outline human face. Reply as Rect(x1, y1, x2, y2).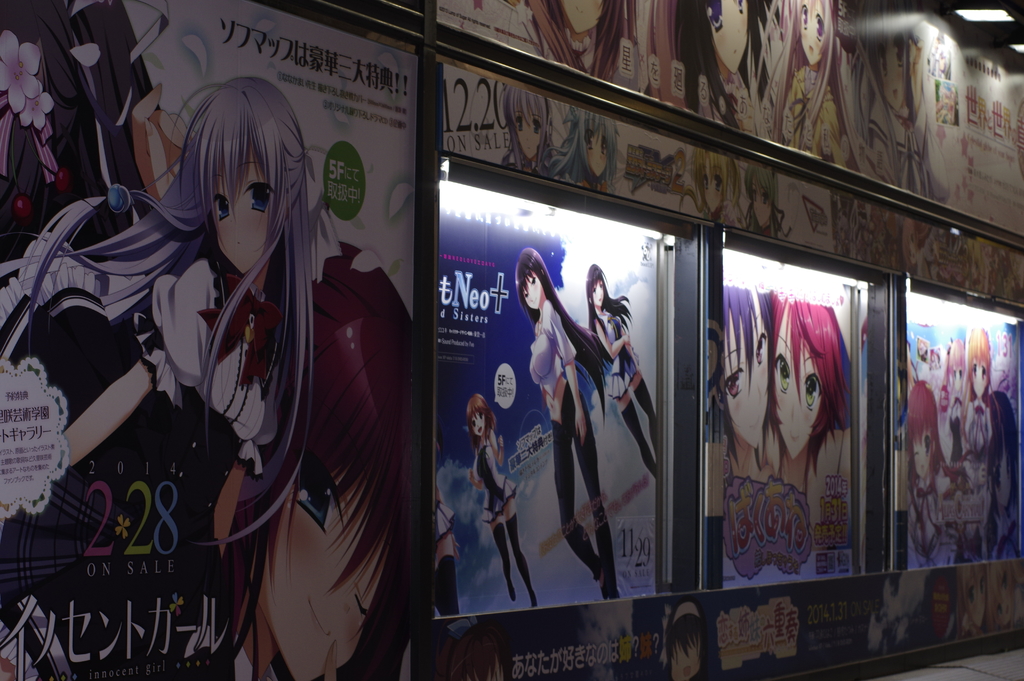
Rect(473, 413, 488, 432).
